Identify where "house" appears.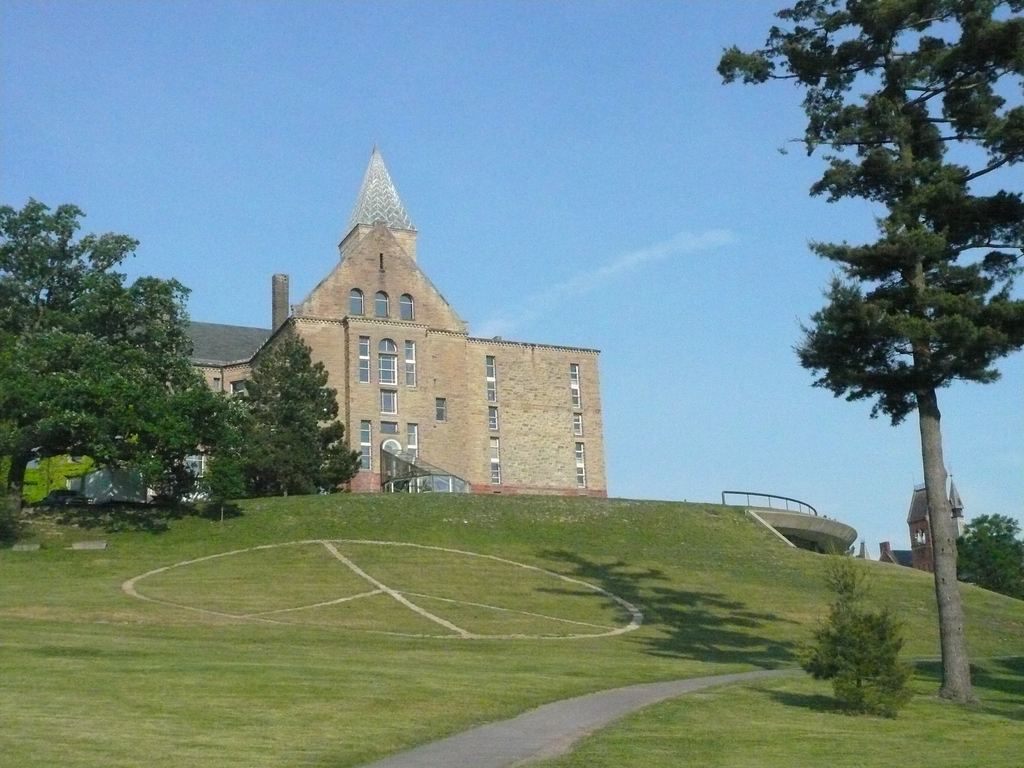
Appears at left=908, top=482, right=943, bottom=573.
